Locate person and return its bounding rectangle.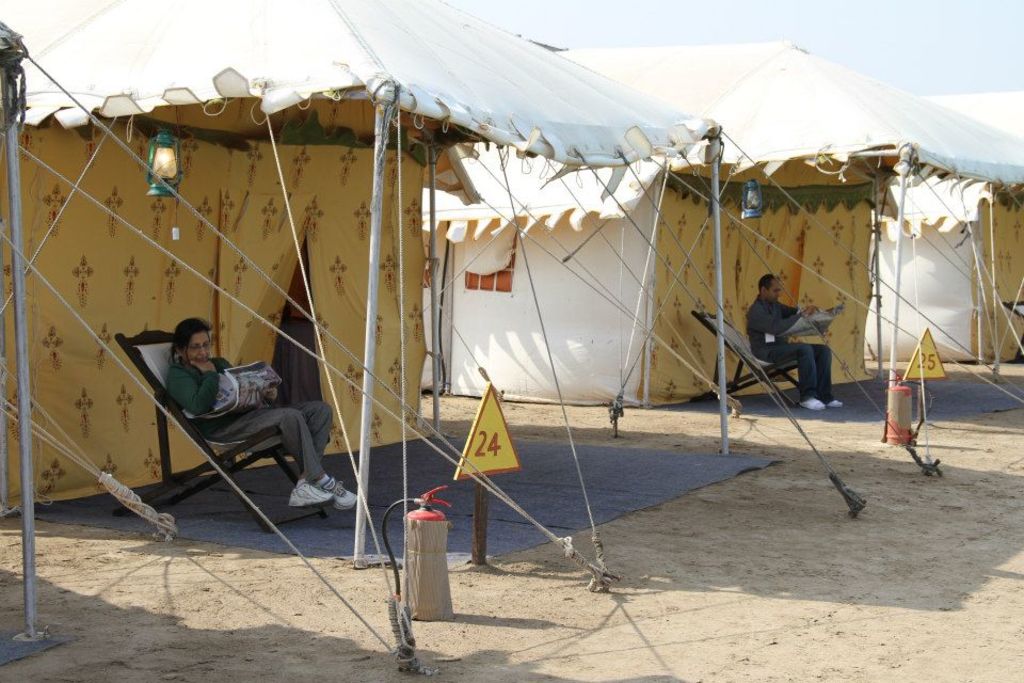
rect(745, 273, 842, 407).
